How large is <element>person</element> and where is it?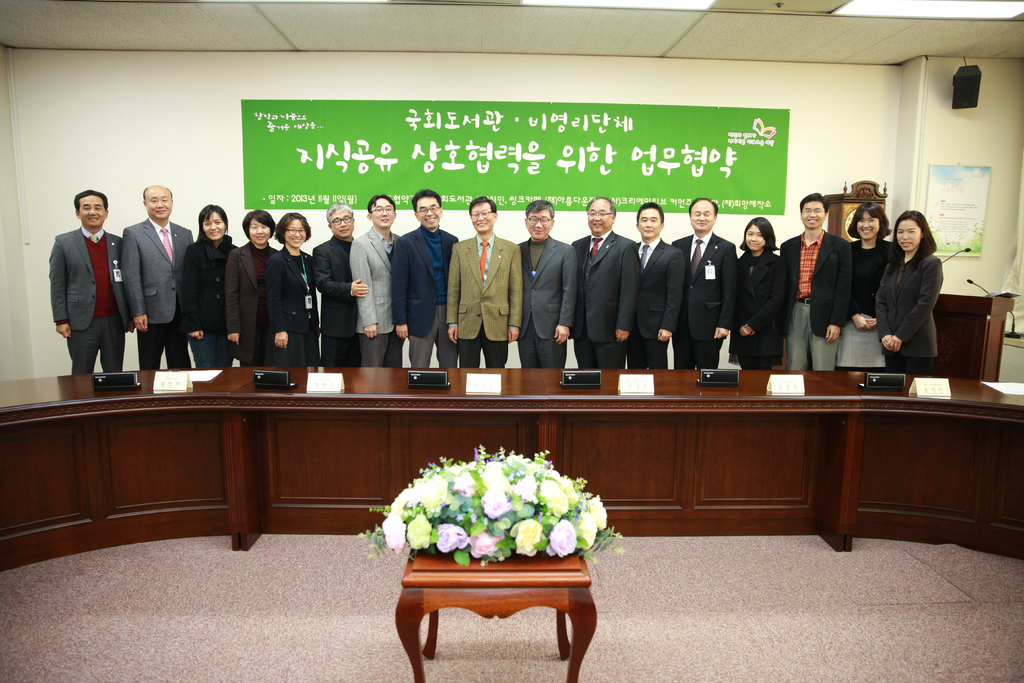
Bounding box: bbox=(778, 188, 856, 364).
